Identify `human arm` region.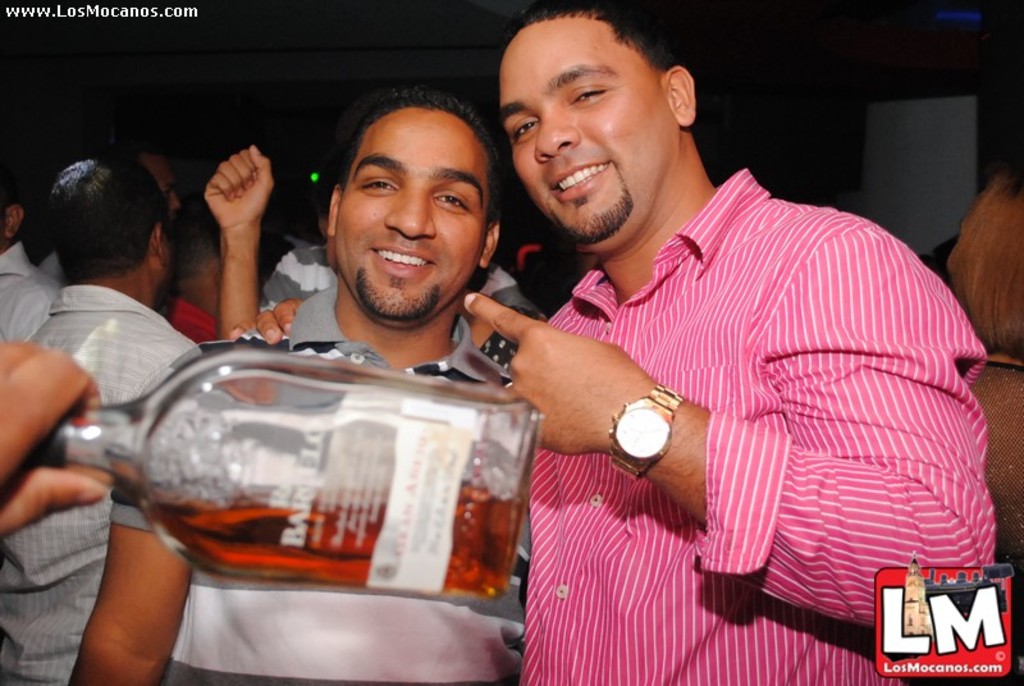
Region: bbox=(0, 337, 111, 538).
